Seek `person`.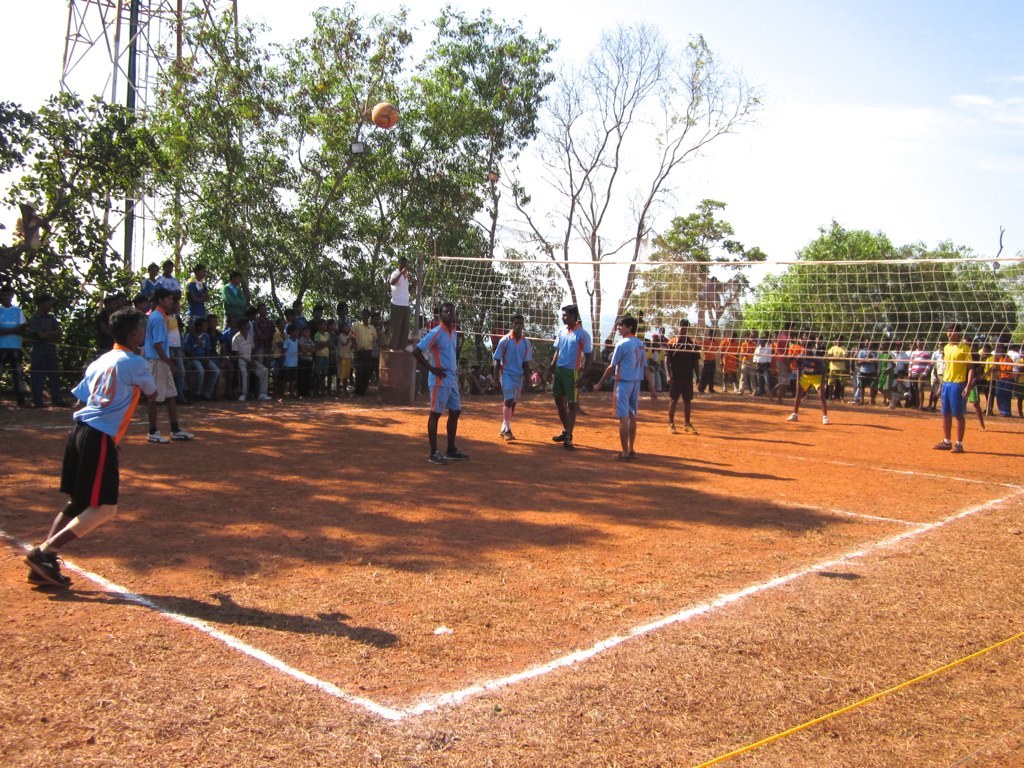
[x1=386, y1=256, x2=416, y2=351].
